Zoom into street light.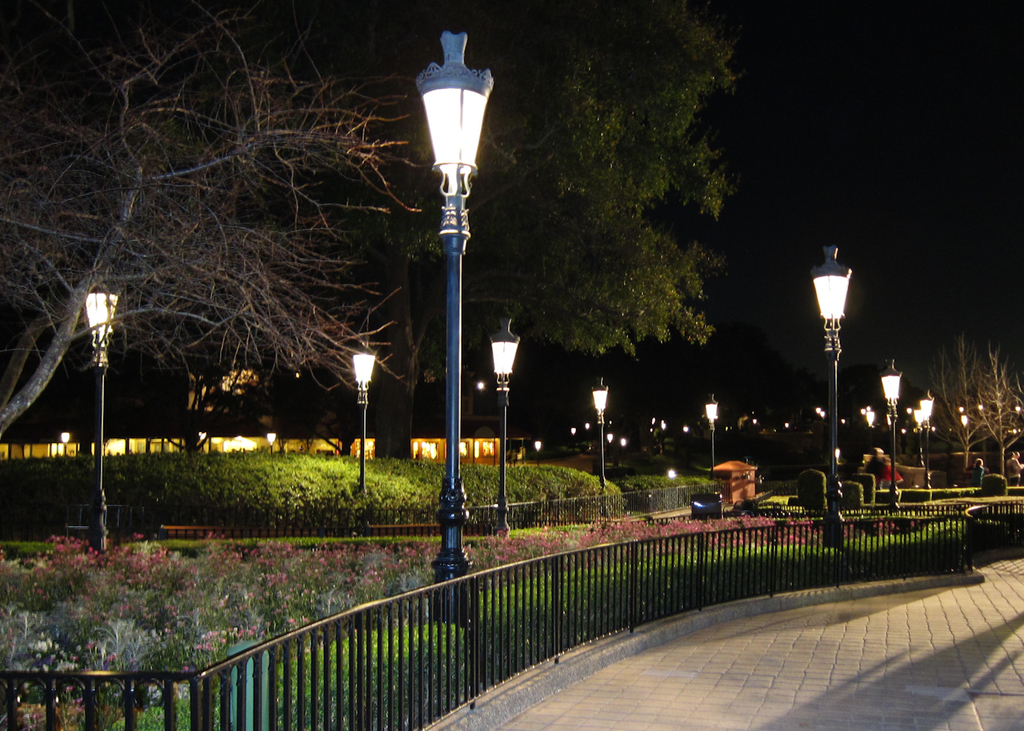
Zoom target: <box>915,397,947,504</box>.
